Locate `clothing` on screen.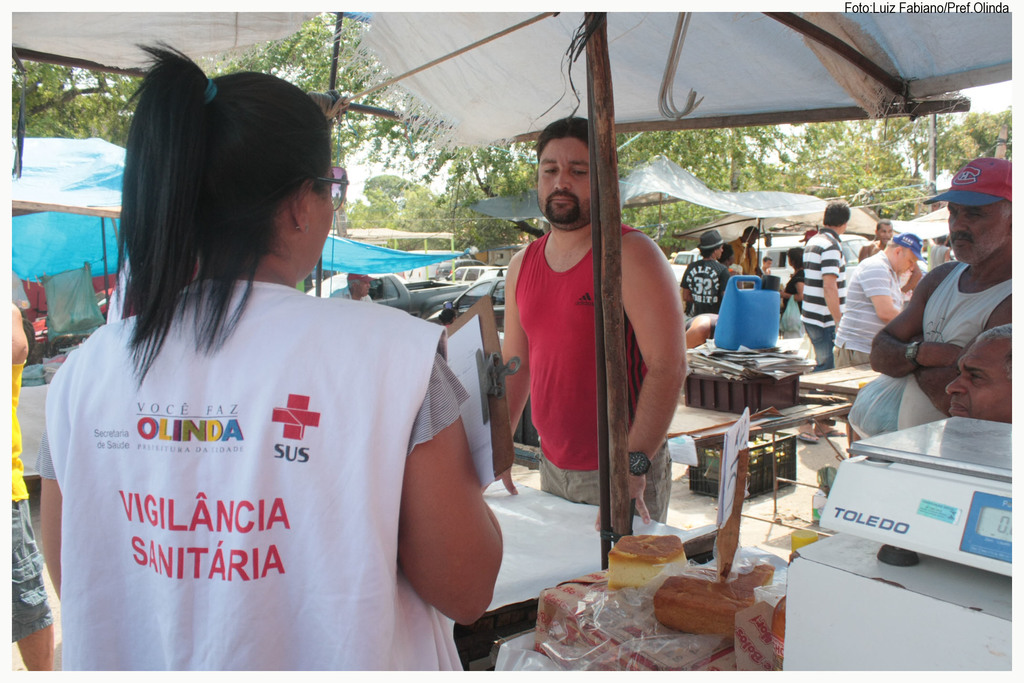
On screen at x1=774, y1=242, x2=816, y2=317.
